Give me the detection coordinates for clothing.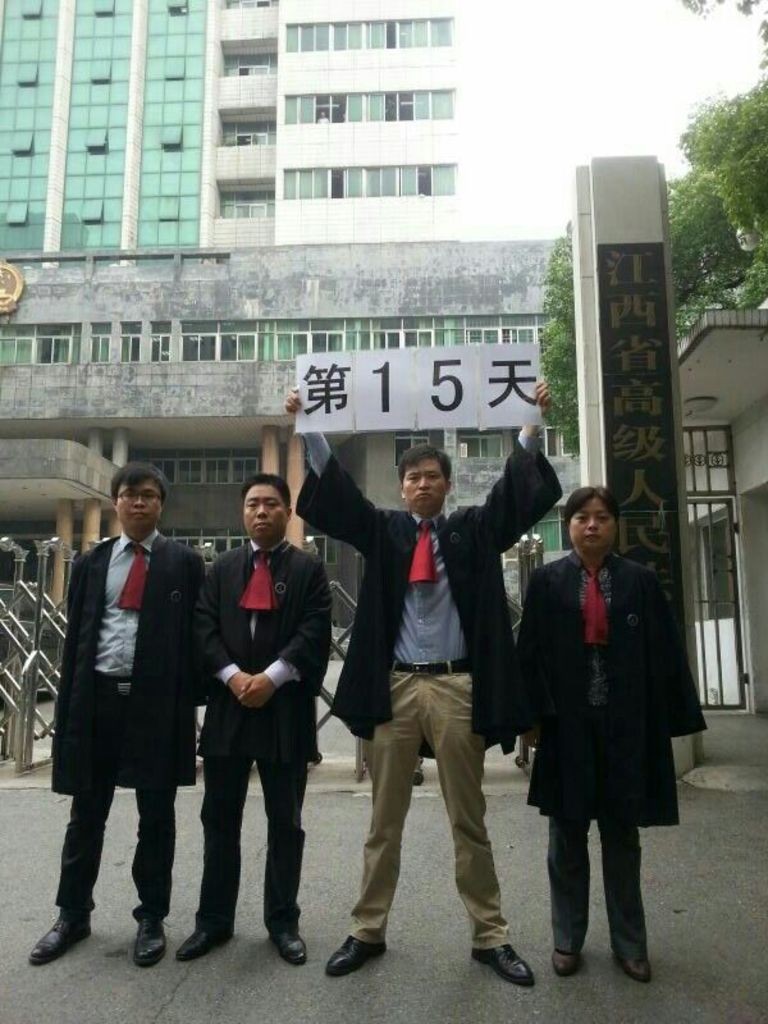
pyautogui.locateOnScreen(198, 540, 326, 941).
